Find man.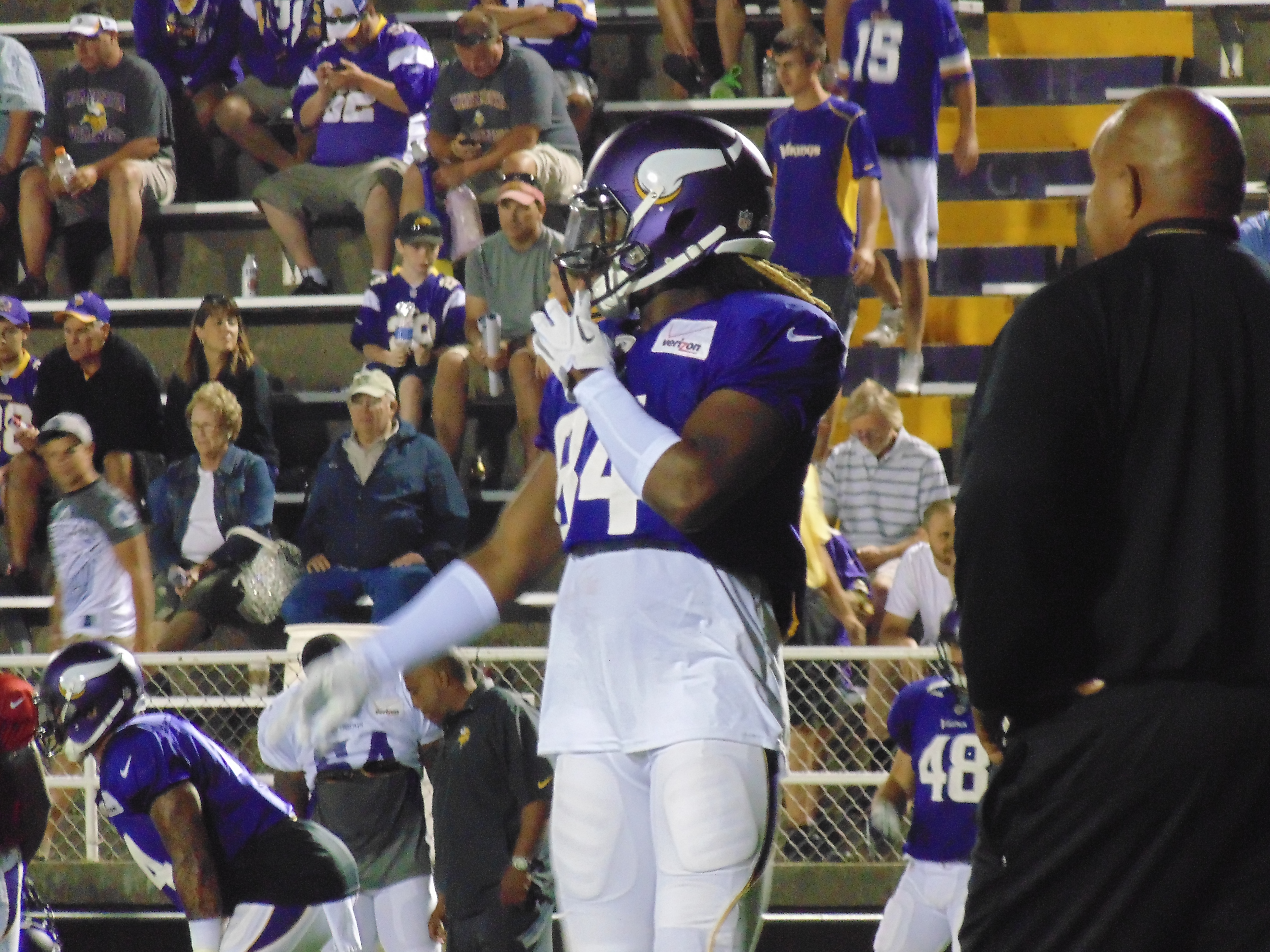
region(211, 150, 249, 233).
